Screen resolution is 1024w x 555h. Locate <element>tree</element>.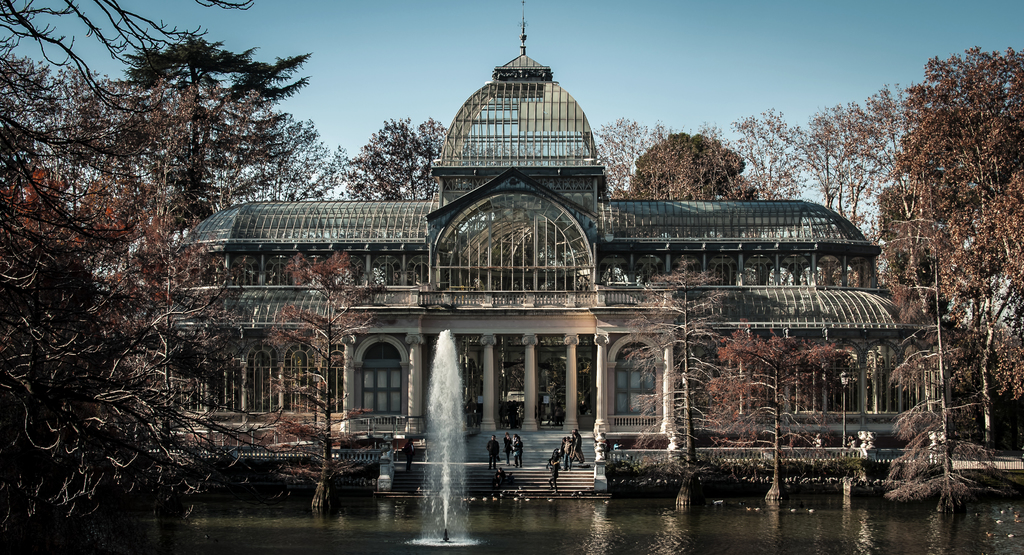
<box>870,28,1023,464</box>.
